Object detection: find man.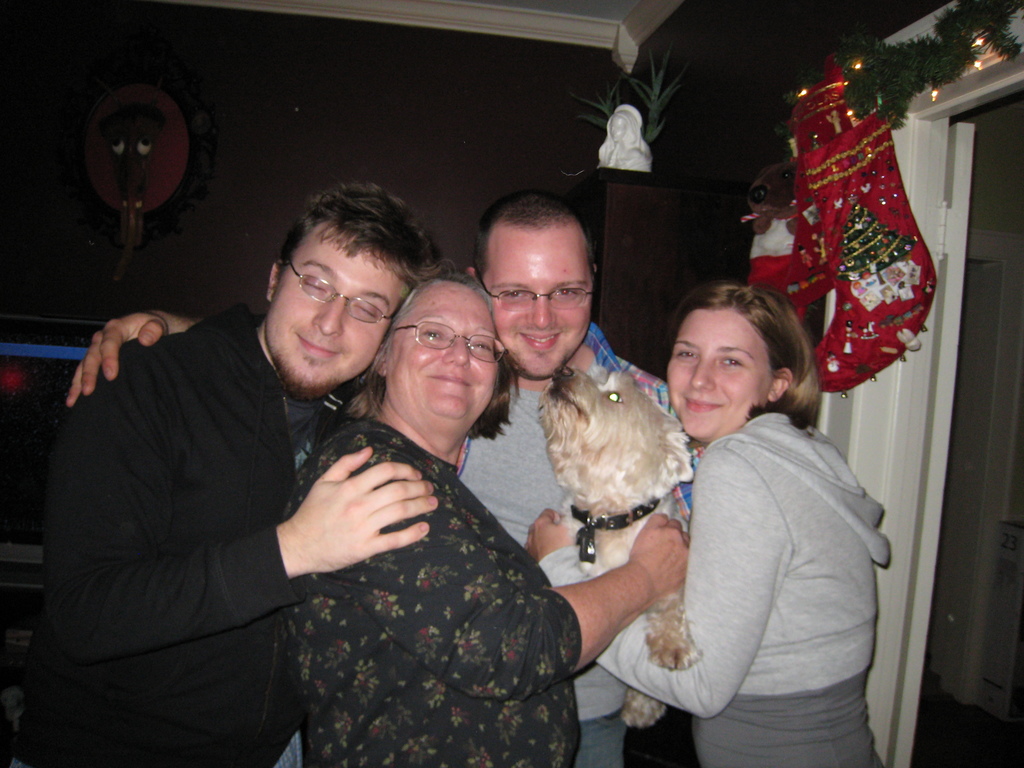
{"left": 10, "top": 184, "right": 438, "bottom": 767}.
